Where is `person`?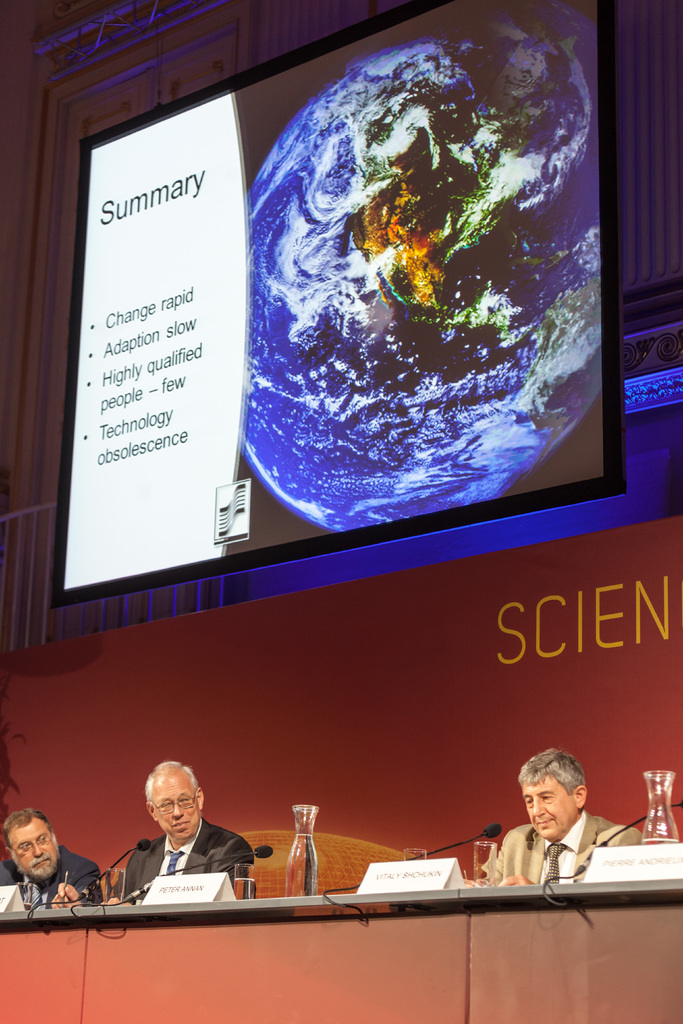
(x1=489, y1=757, x2=623, y2=918).
